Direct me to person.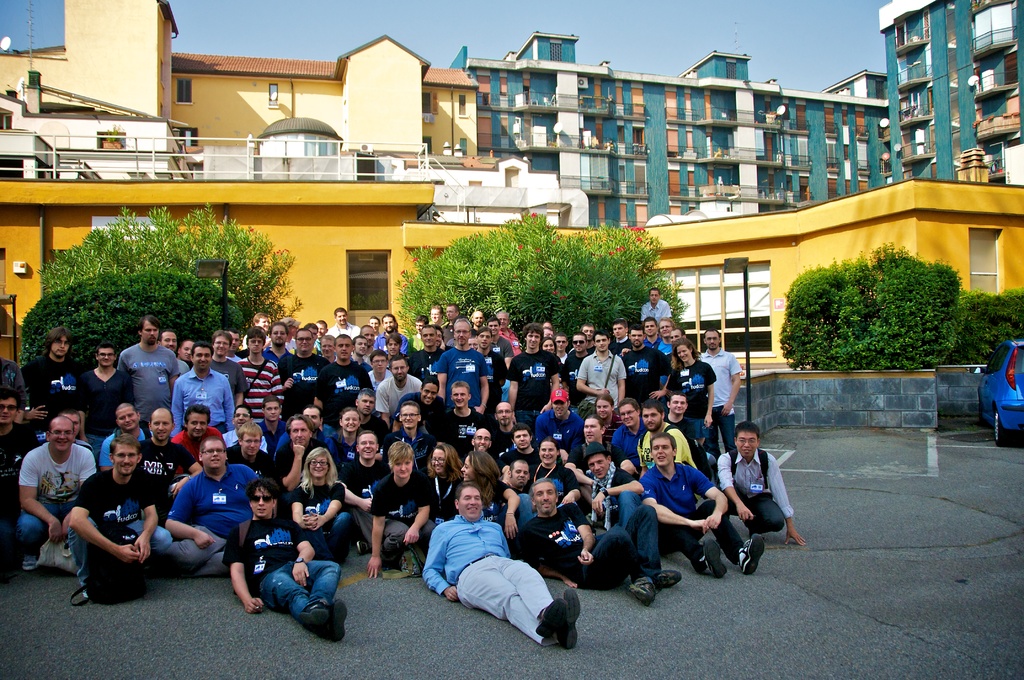
Direction: BBox(367, 349, 392, 416).
